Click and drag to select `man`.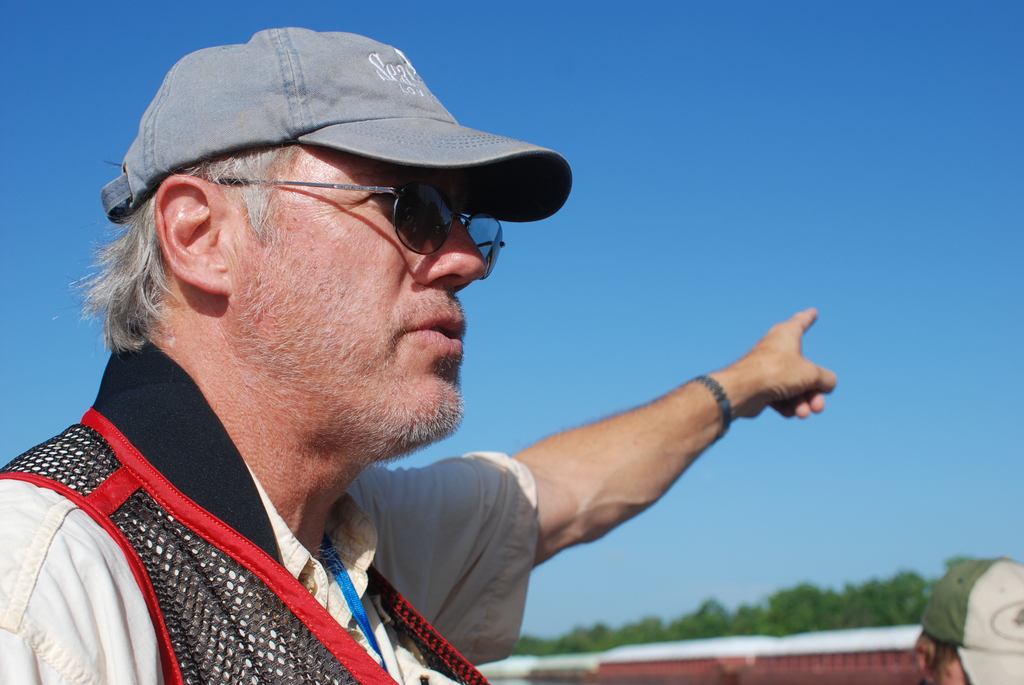
Selection: select_region(922, 550, 1023, 684).
